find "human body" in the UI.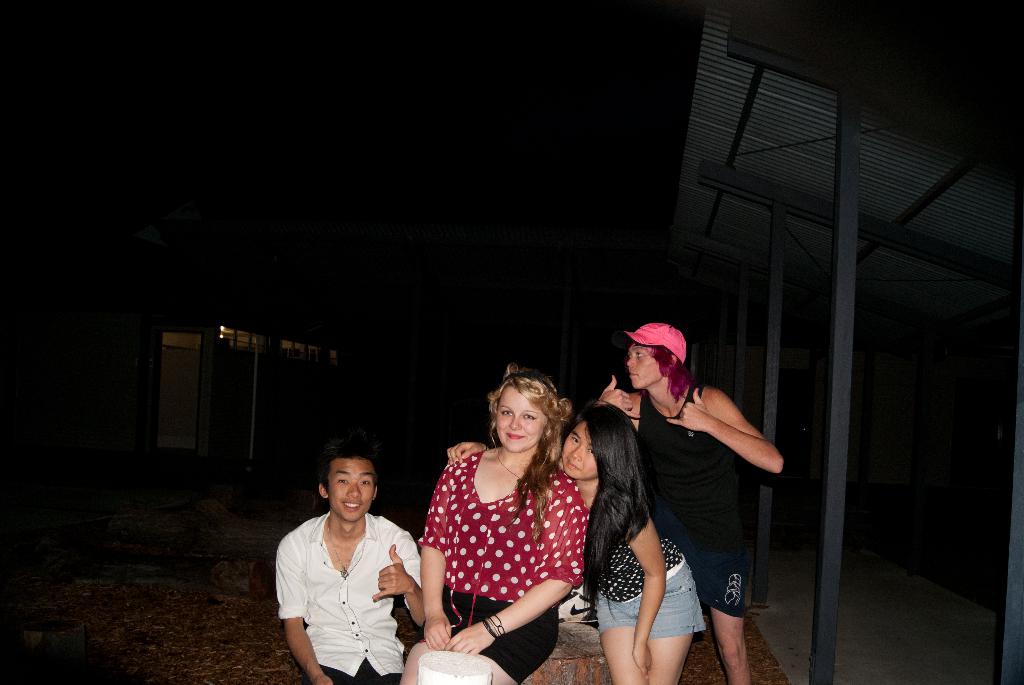
UI element at [x1=272, y1=516, x2=432, y2=678].
